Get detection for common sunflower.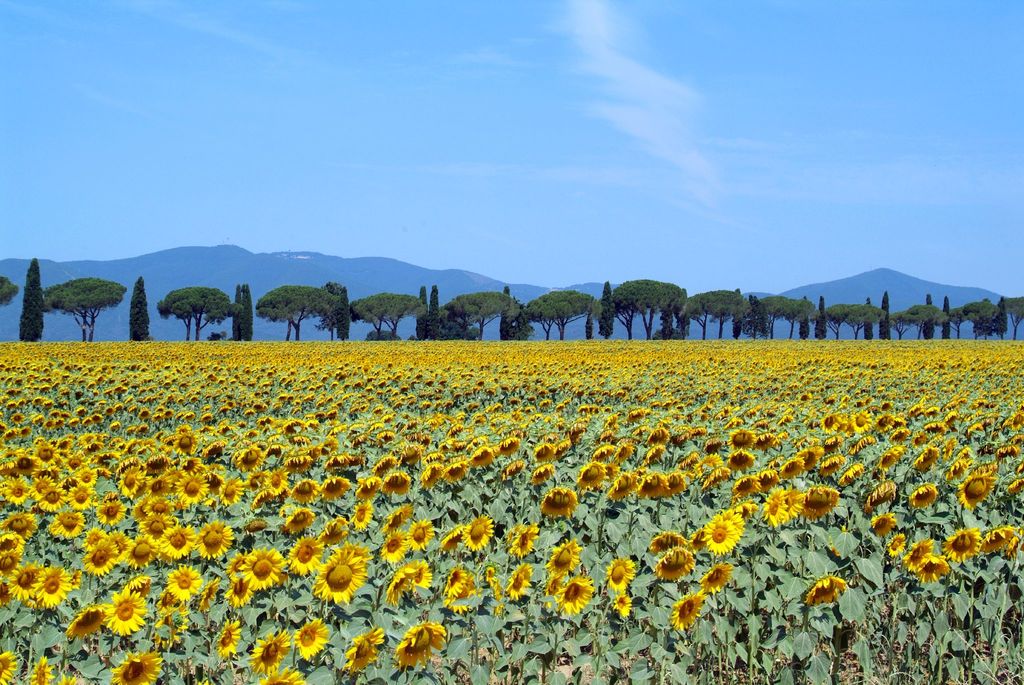
Detection: 560:580:591:615.
